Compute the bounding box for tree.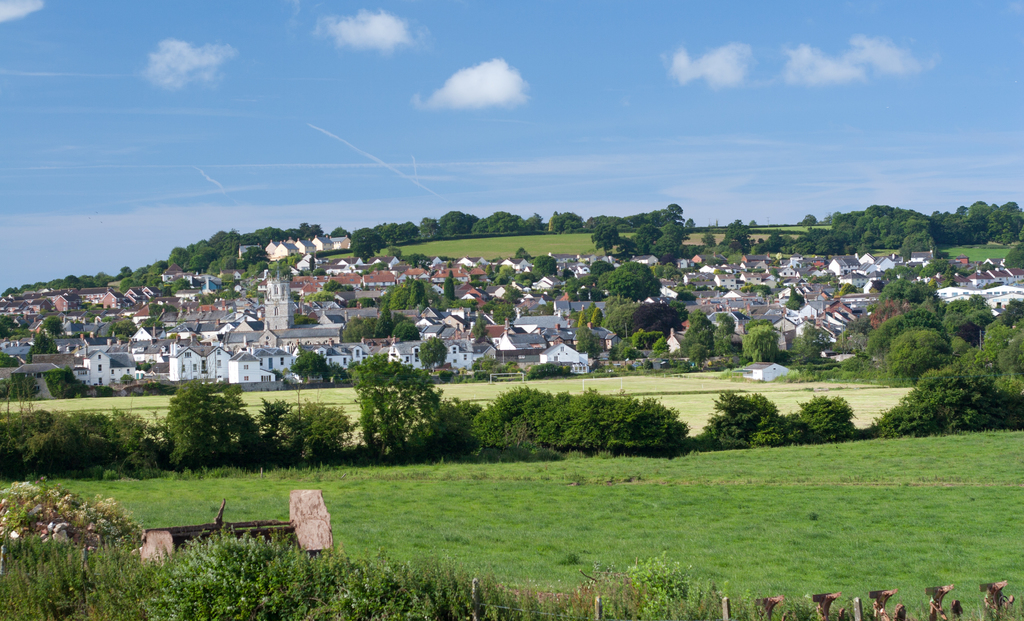
{"x1": 0, "y1": 202, "x2": 580, "y2": 294}.
